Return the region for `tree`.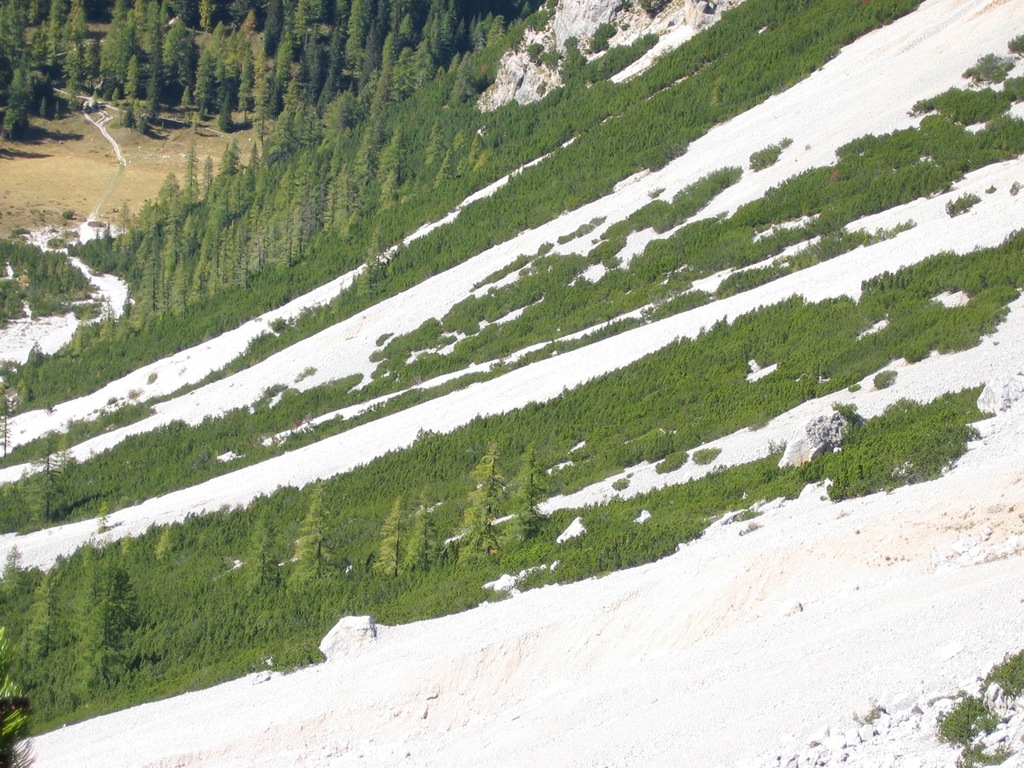
Rect(502, 434, 554, 552).
